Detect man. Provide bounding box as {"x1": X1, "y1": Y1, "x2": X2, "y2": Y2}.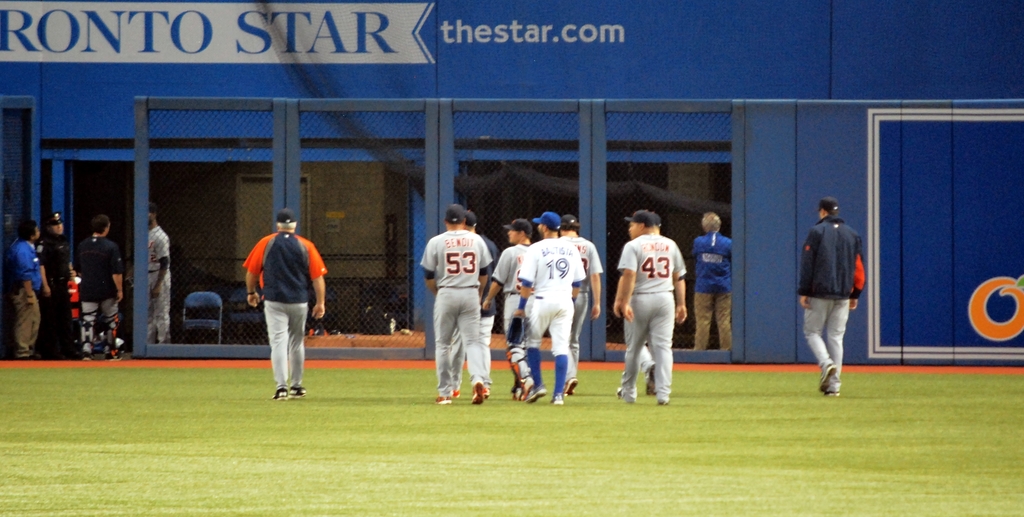
{"x1": 691, "y1": 214, "x2": 739, "y2": 349}.
